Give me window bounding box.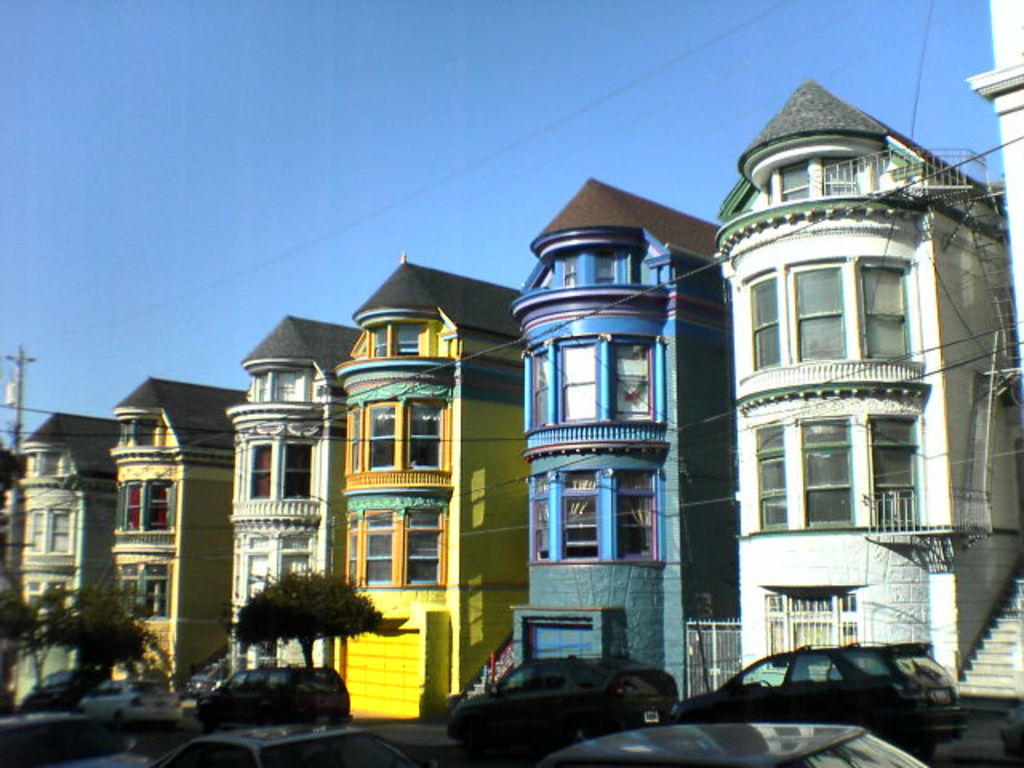
{"x1": 27, "y1": 512, "x2": 43, "y2": 552}.
